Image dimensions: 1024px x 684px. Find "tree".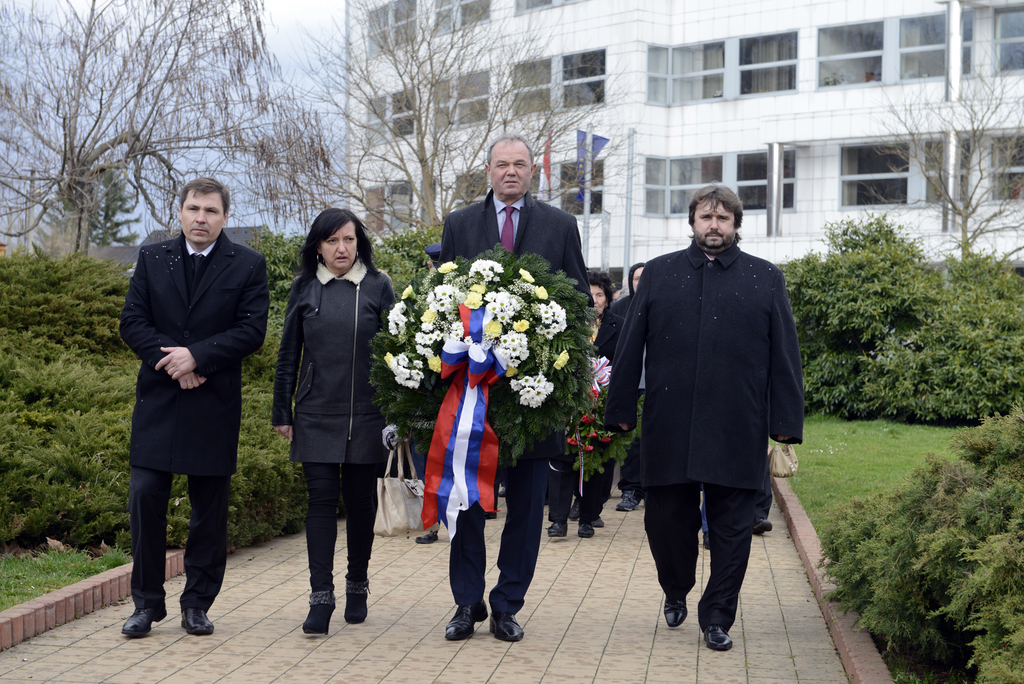
(left=772, top=212, right=950, bottom=441).
